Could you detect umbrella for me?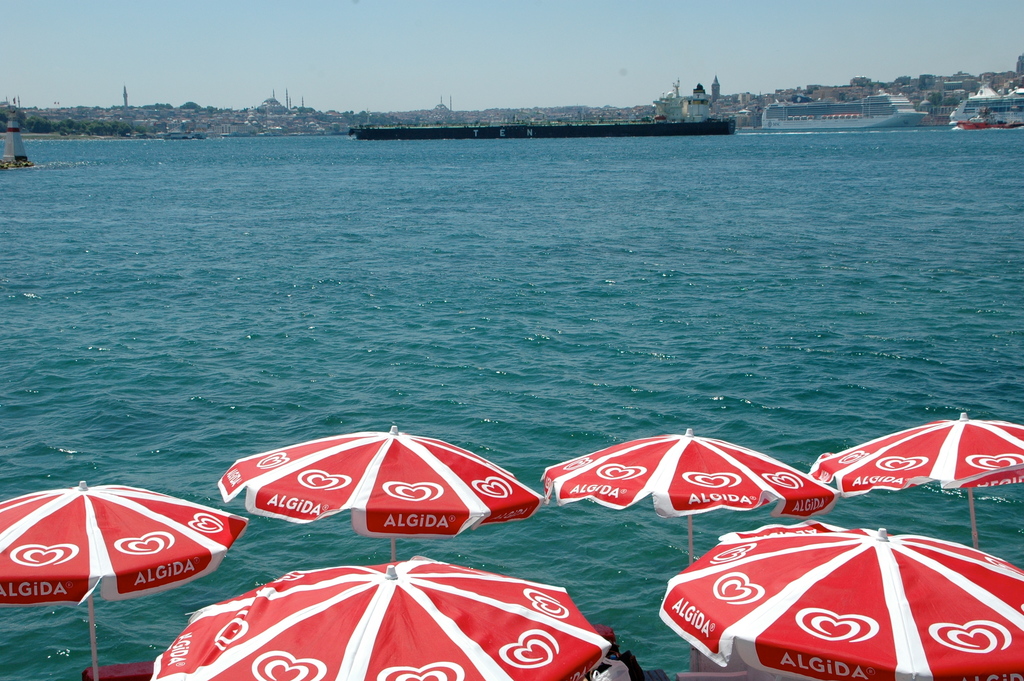
Detection result: 806 409 1023 559.
